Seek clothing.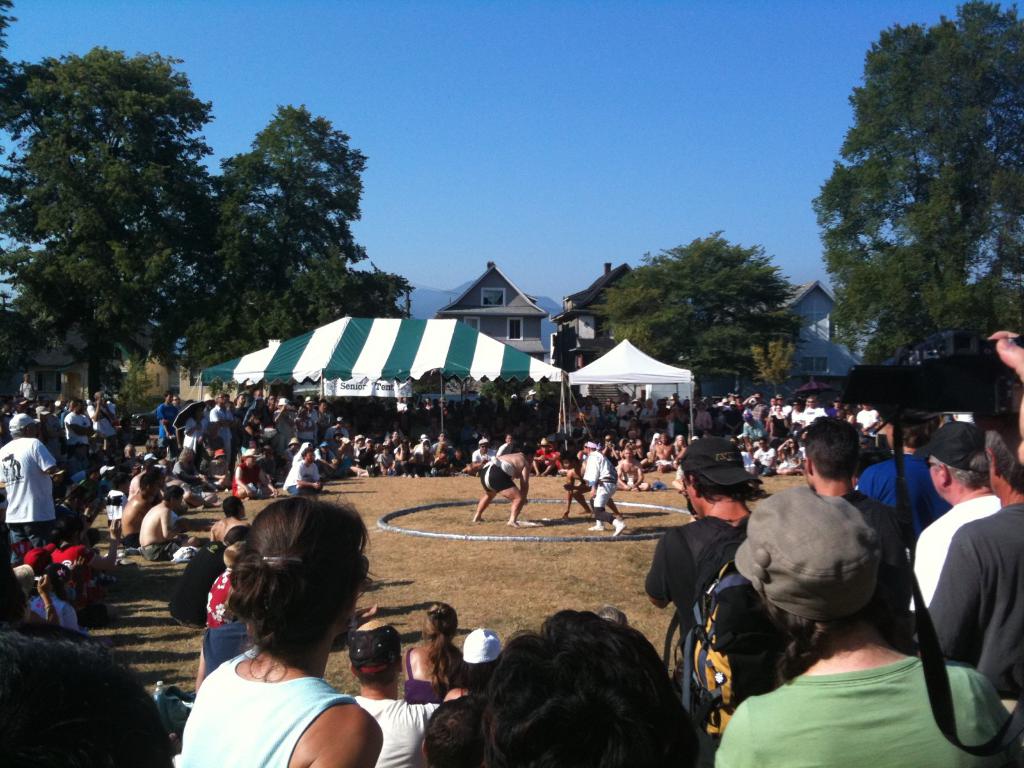
select_region(771, 394, 790, 454).
